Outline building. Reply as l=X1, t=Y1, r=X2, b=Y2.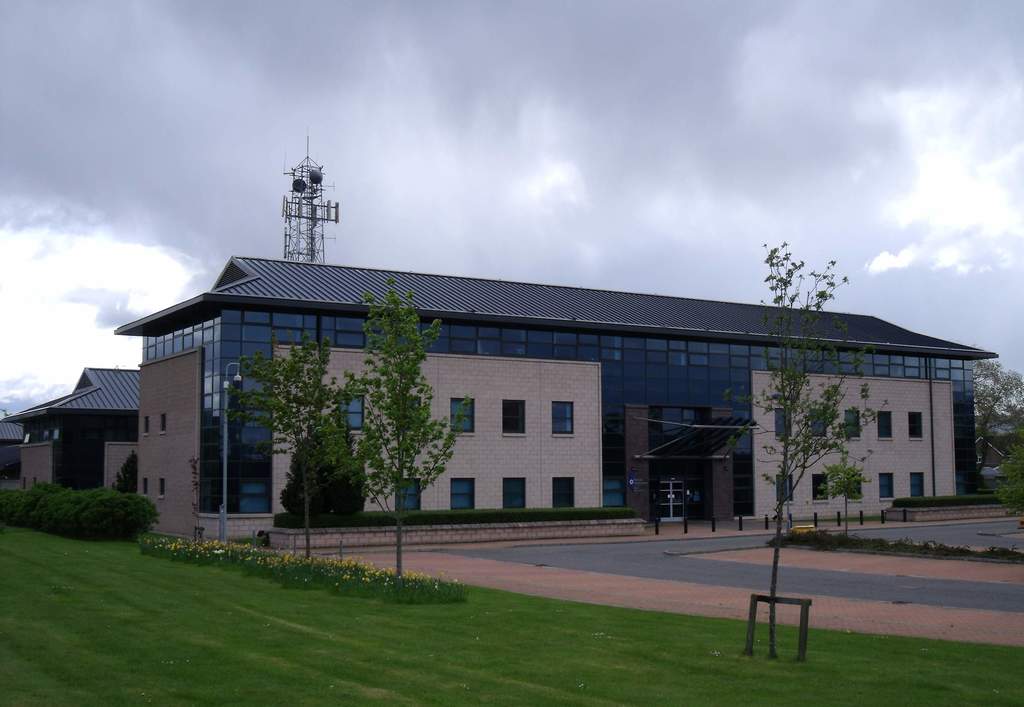
l=111, t=254, r=999, b=543.
